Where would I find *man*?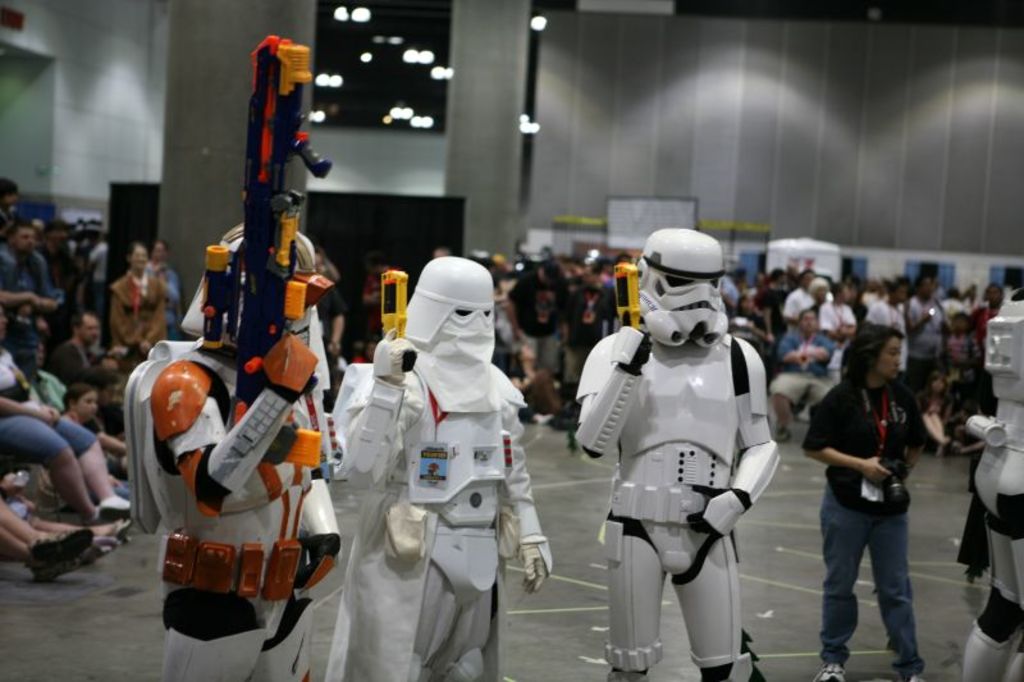
At <region>772, 308, 831, 444</region>.
